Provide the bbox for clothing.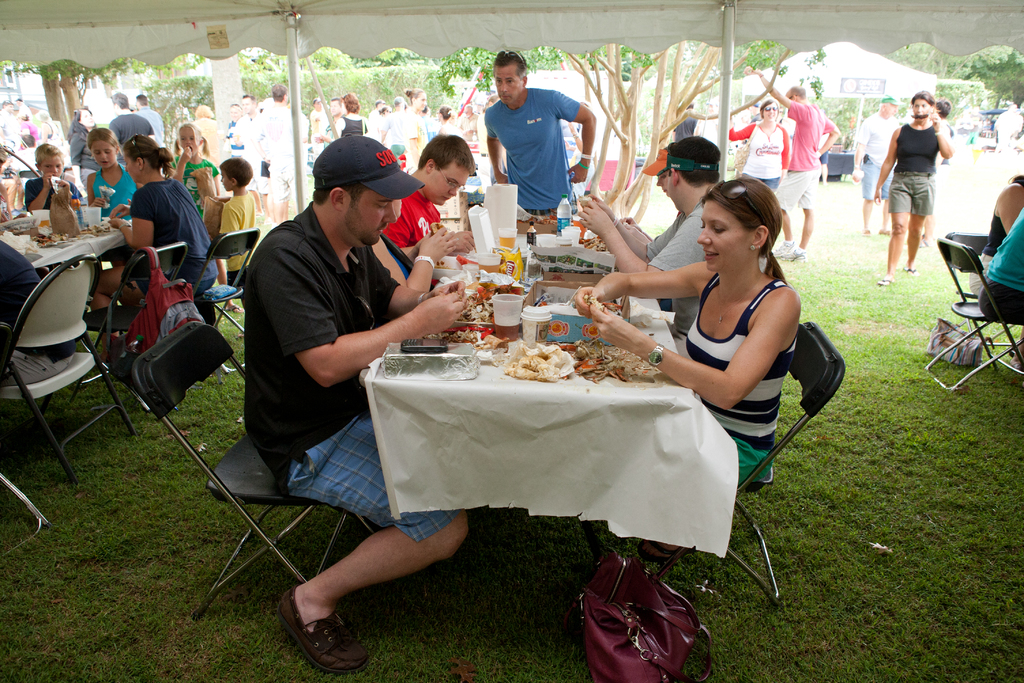
110, 108, 157, 152.
